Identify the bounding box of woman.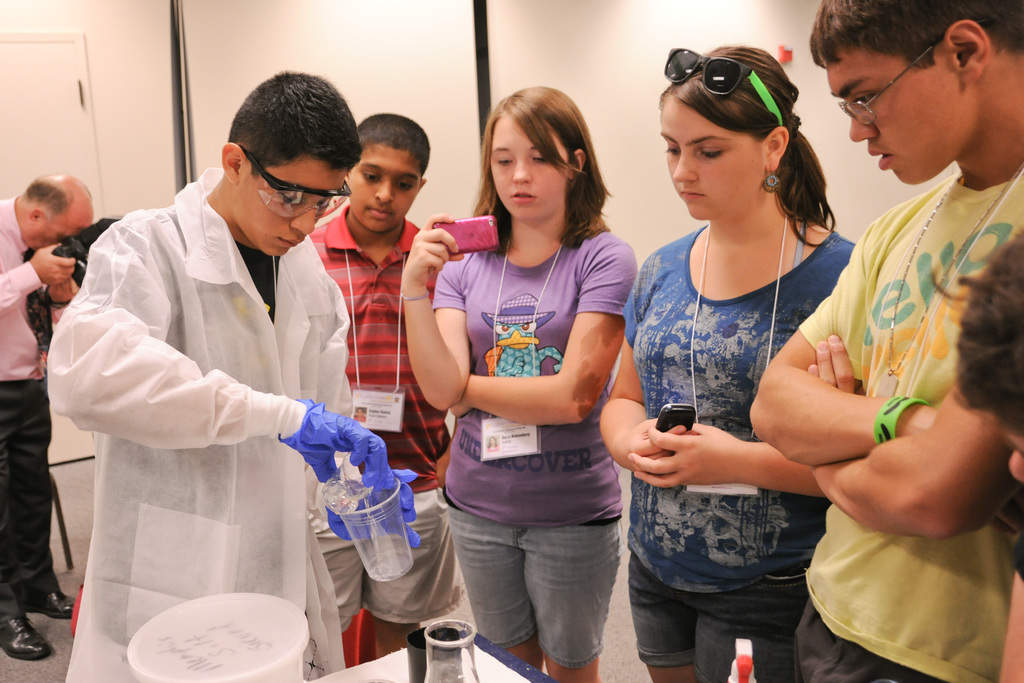
rect(612, 45, 954, 682).
